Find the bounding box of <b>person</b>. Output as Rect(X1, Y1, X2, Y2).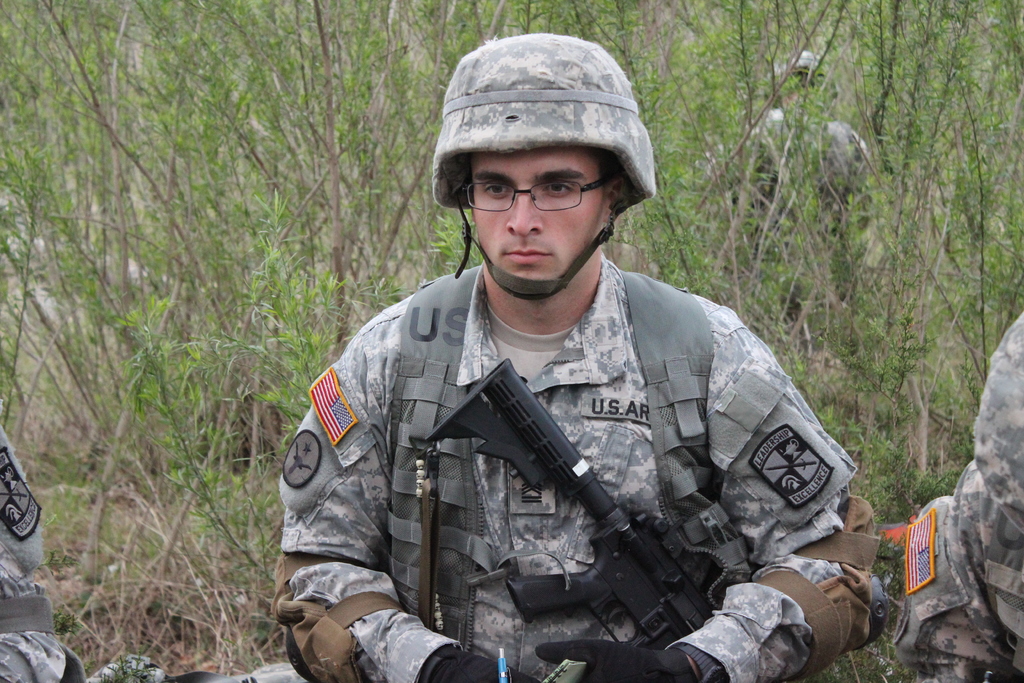
Rect(721, 49, 876, 231).
